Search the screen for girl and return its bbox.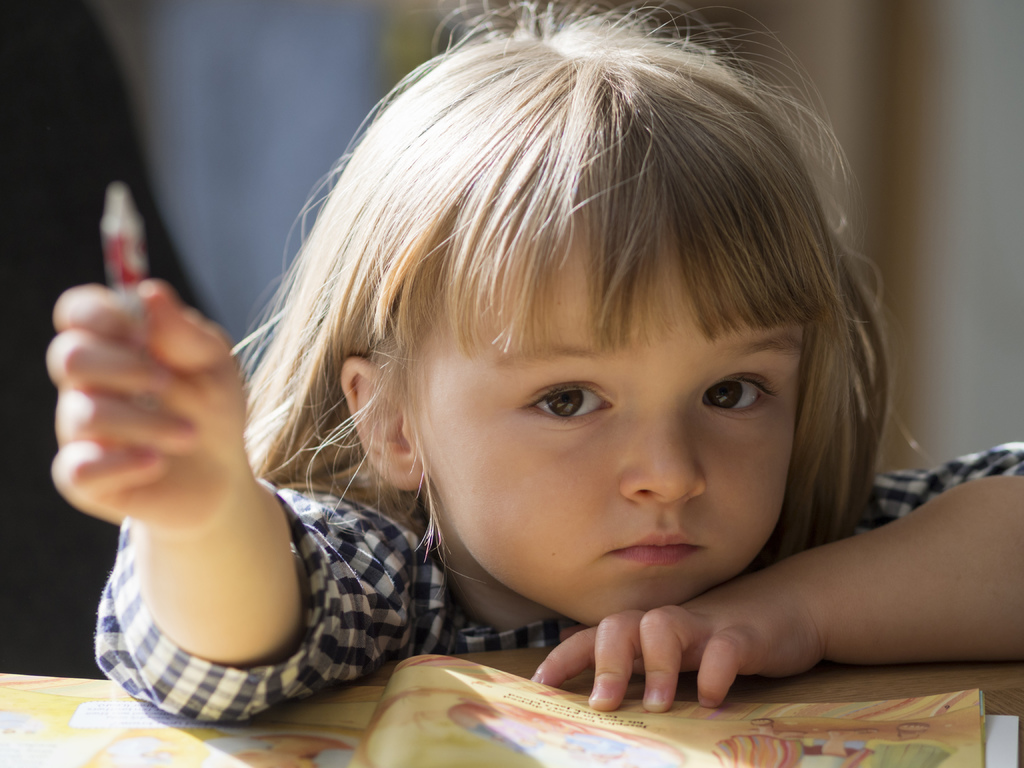
Found: BBox(45, 0, 1023, 723).
